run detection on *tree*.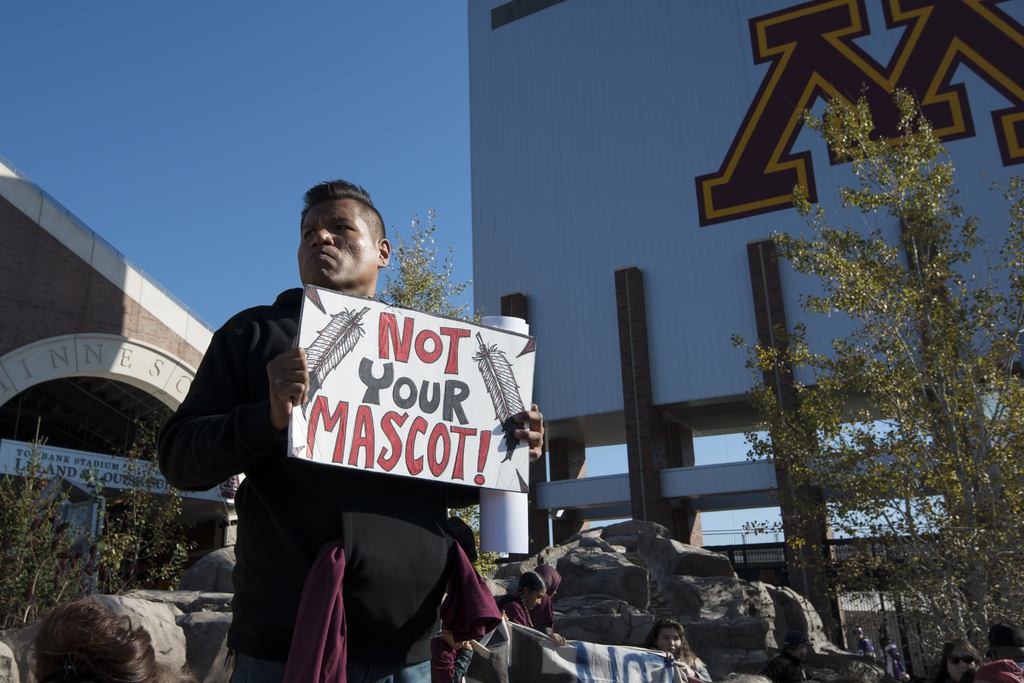
Result: [left=743, top=91, right=1023, bottom=682].
